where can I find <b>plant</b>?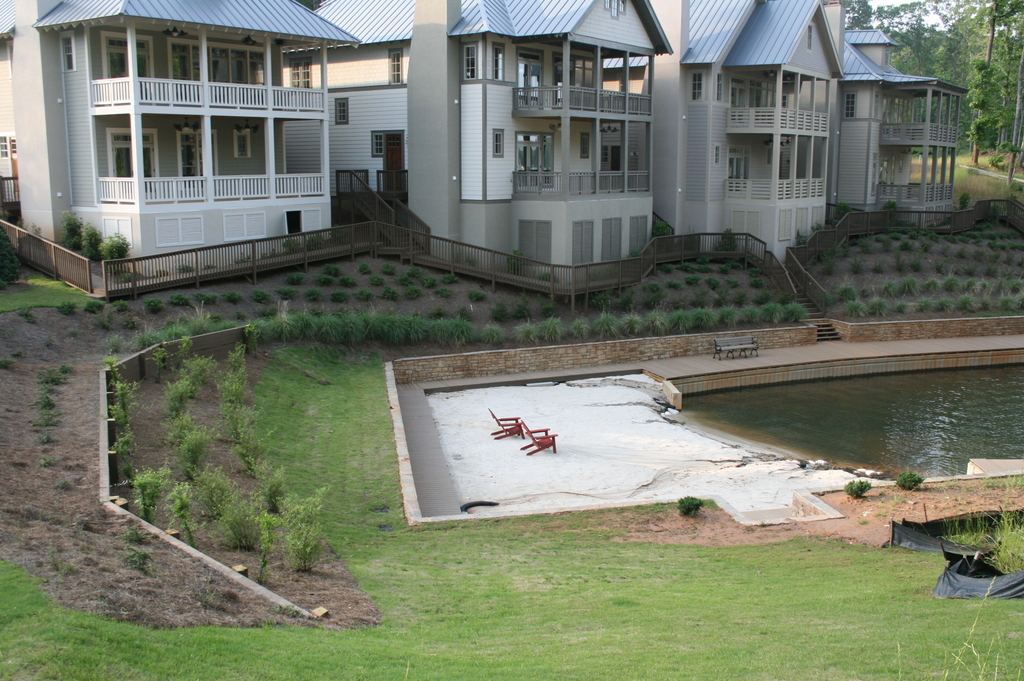
You can find it at x1=0 y1=362 x2=16 y2=372.
